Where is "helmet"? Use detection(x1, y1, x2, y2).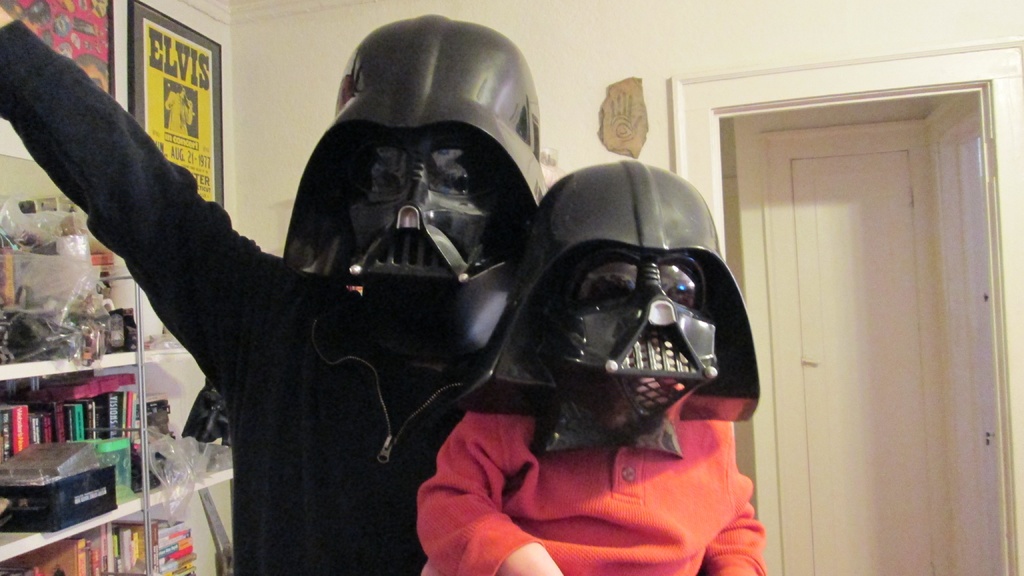
detection(285, 29, 550, 369).
